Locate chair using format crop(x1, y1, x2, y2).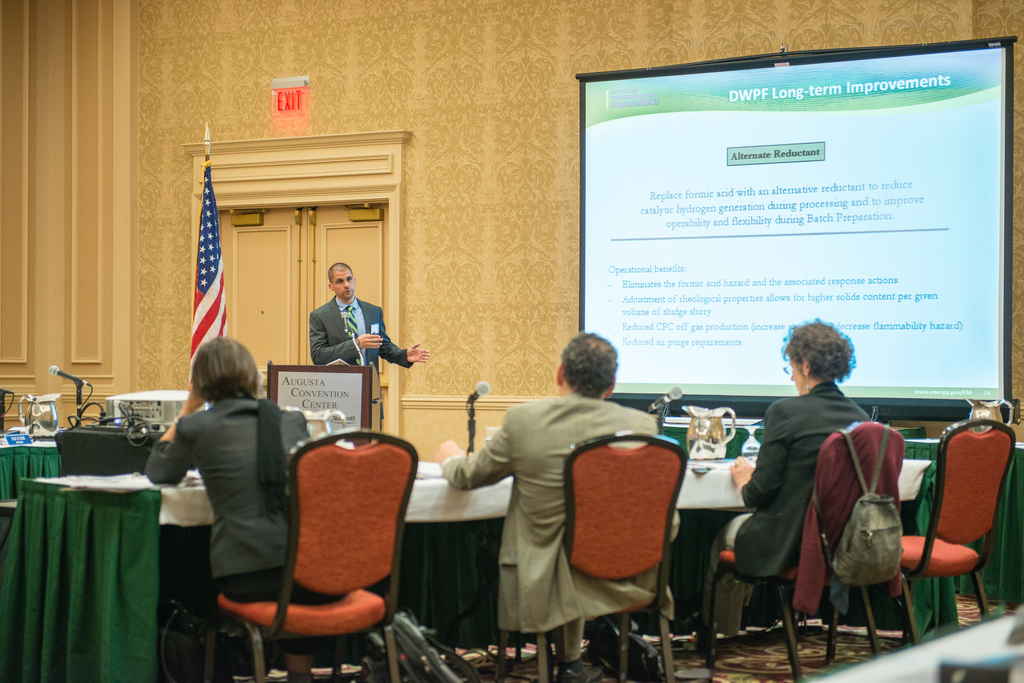
crop(696, 419, 906, 682).
